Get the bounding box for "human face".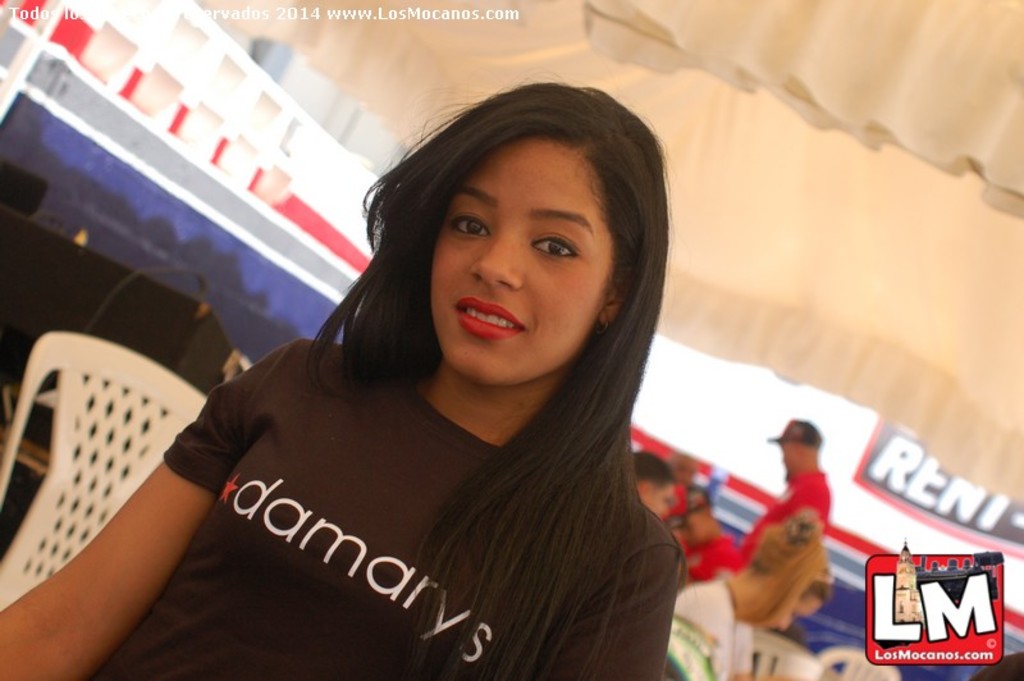
bbox=[426, 132, 603, 385].
